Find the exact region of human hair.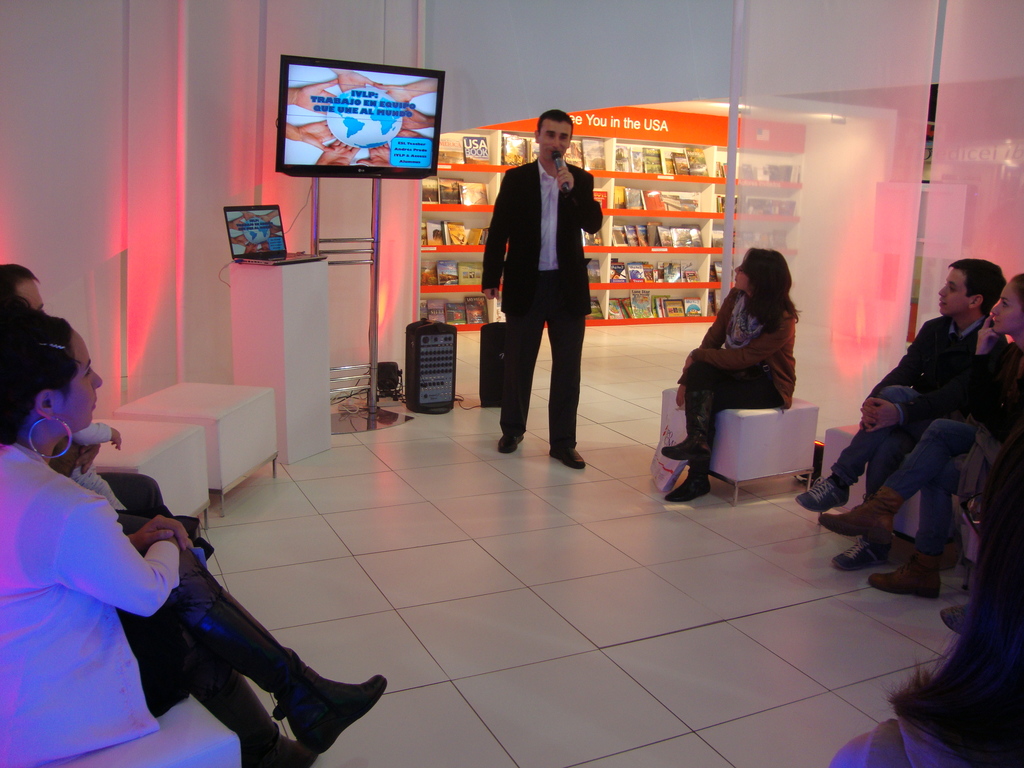
Exact region: <box>0,316,76,446</box>.
